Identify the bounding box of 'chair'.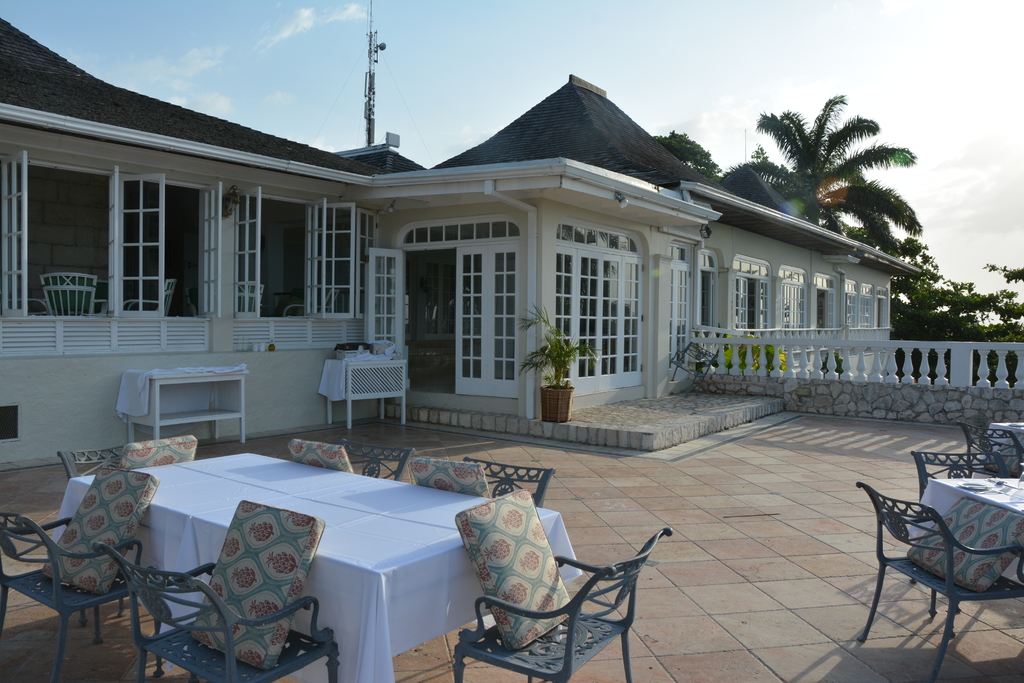
Rect(412, 453, 558, 515).
